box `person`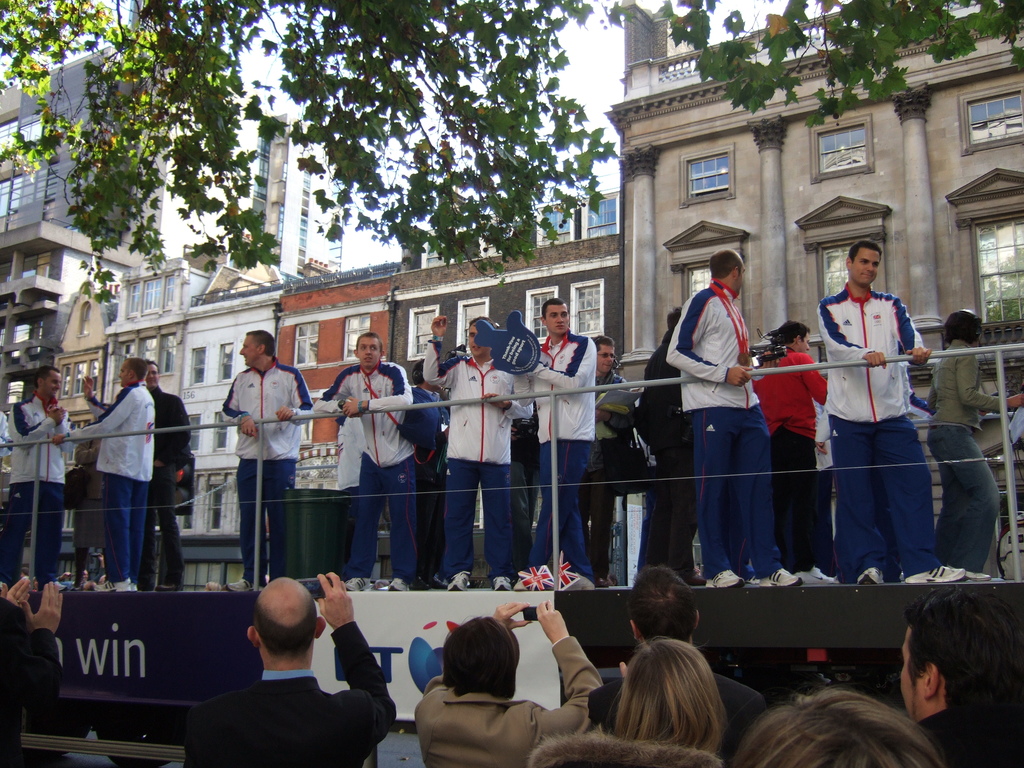
216, 329, 314, 594
